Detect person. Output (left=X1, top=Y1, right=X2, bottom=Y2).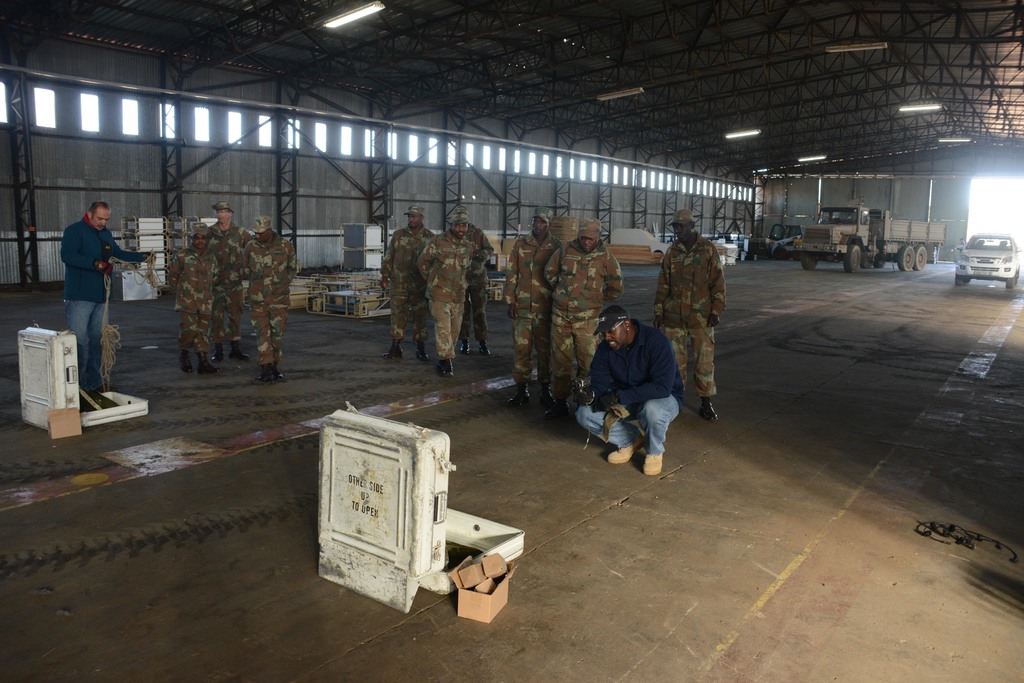
(left=652, top=209, right=724, bottom=421).
